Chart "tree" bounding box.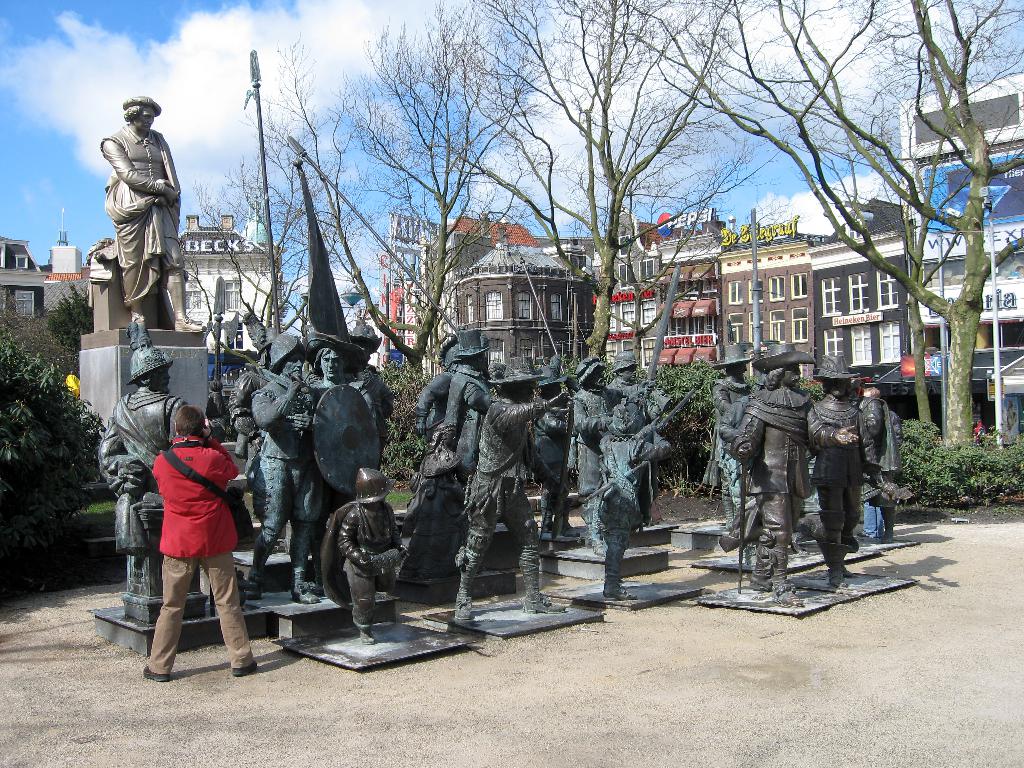
Charted: locate(0, 323, 107, 562).
